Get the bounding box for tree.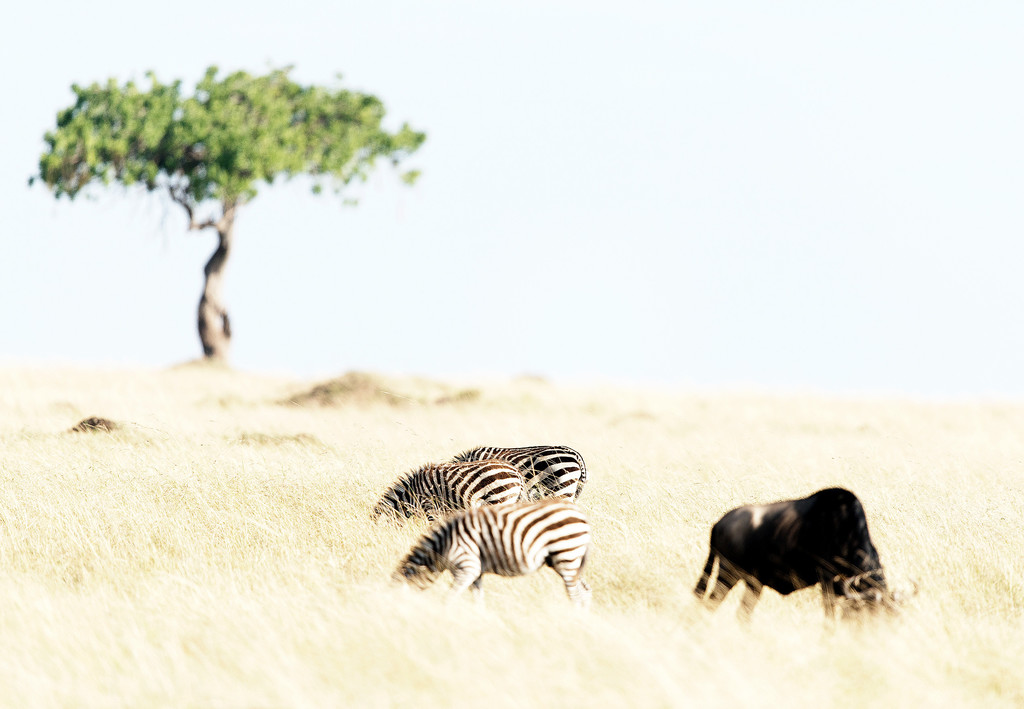
x1=22 y1=56 x2=440 y2=351.
